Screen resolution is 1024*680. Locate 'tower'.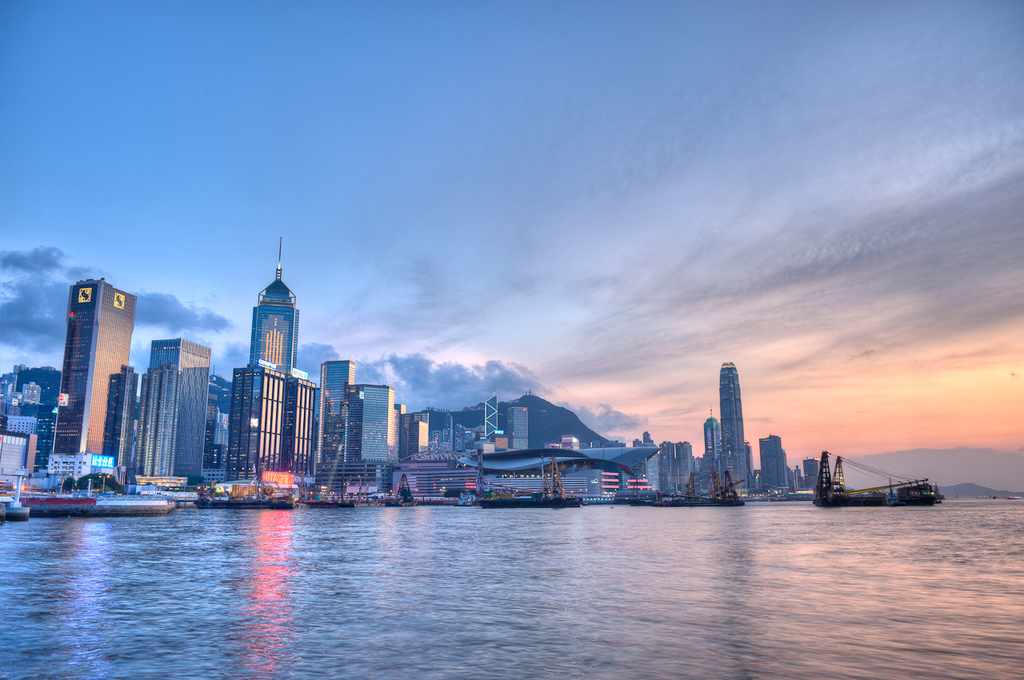
(x1=719, y1=362, x2=747, y2=494).
